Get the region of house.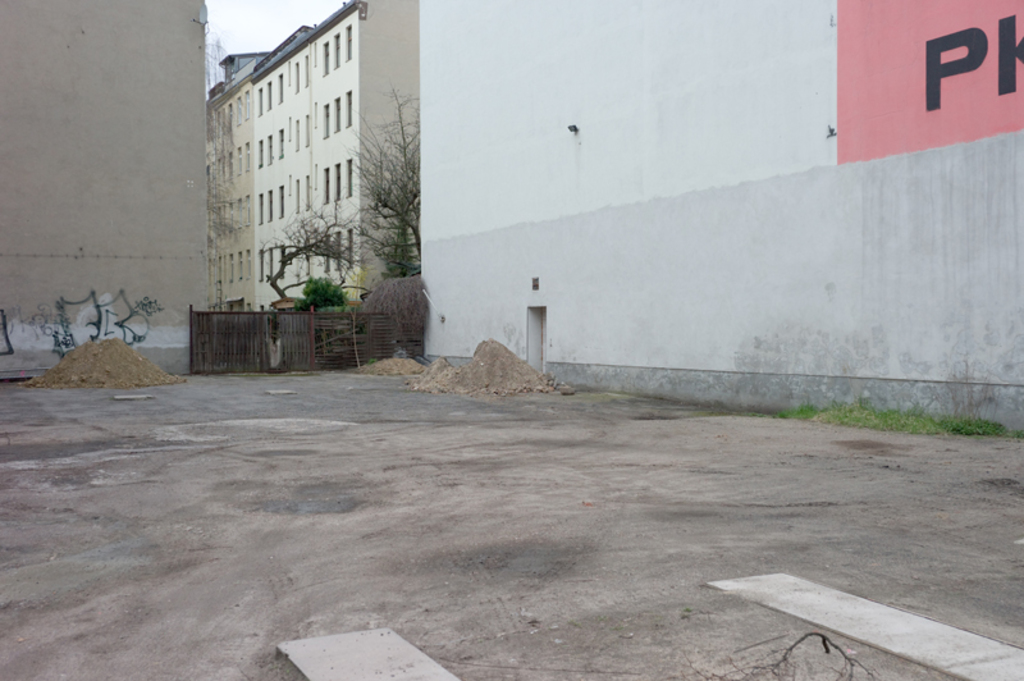
(left=161, top=22, right=929, bottom=439).
